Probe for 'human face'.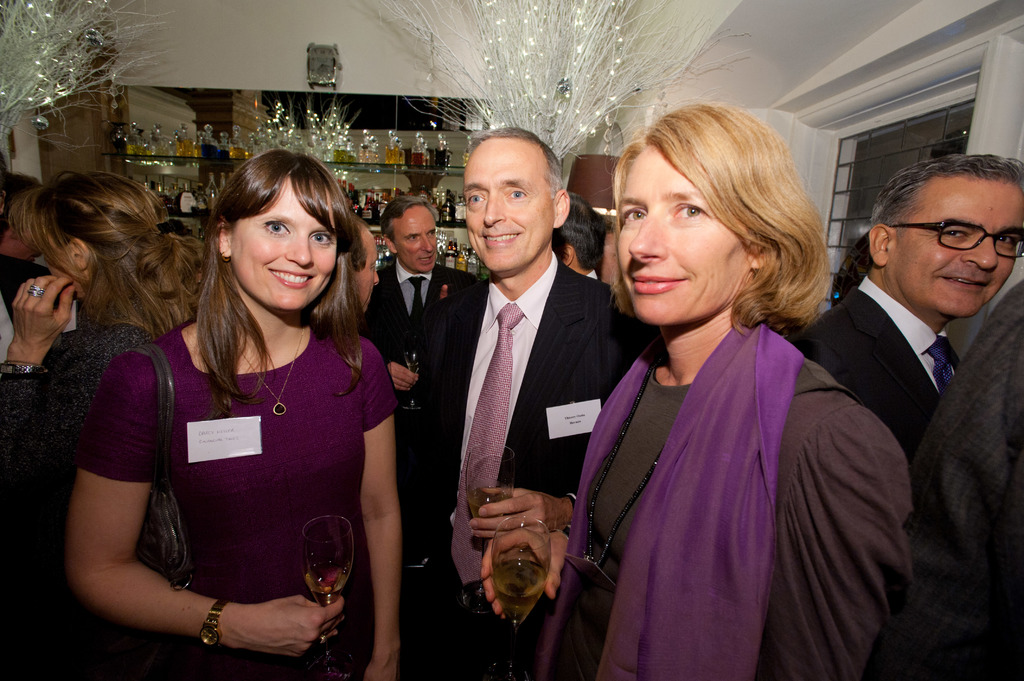
Probe result: <bbox>349, 229, 383, 314</bbox>.
